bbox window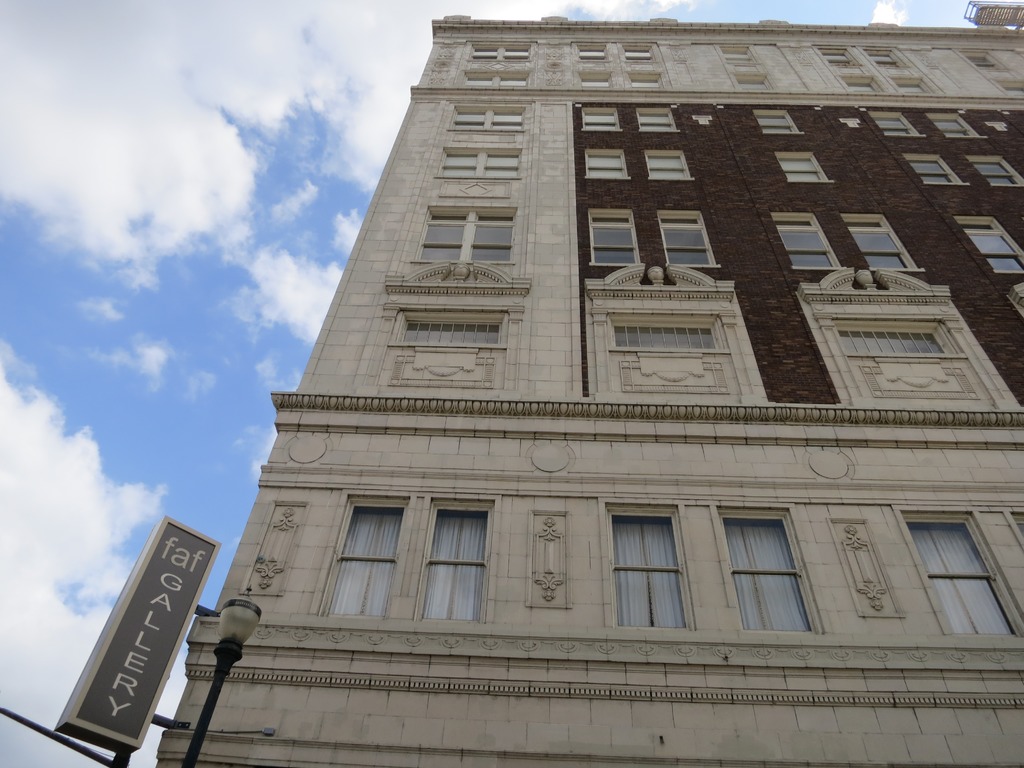
box(752, 106, 805, 135)
